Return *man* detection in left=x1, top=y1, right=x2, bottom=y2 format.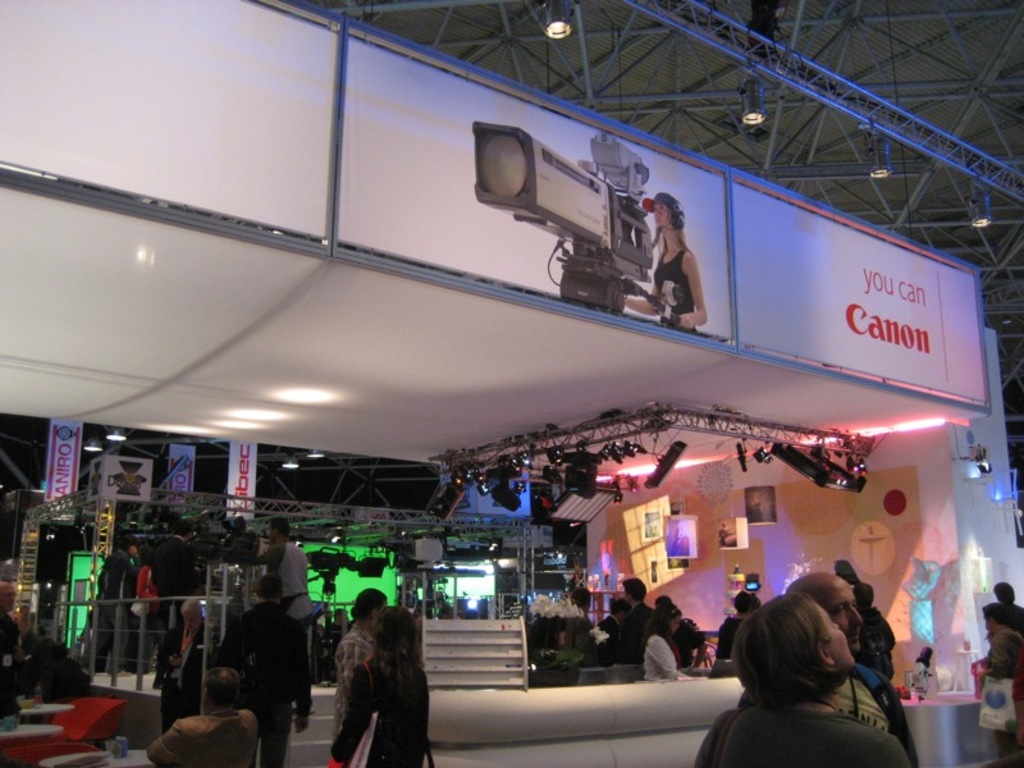
left=253, top=518, right=324, bottom=618.
